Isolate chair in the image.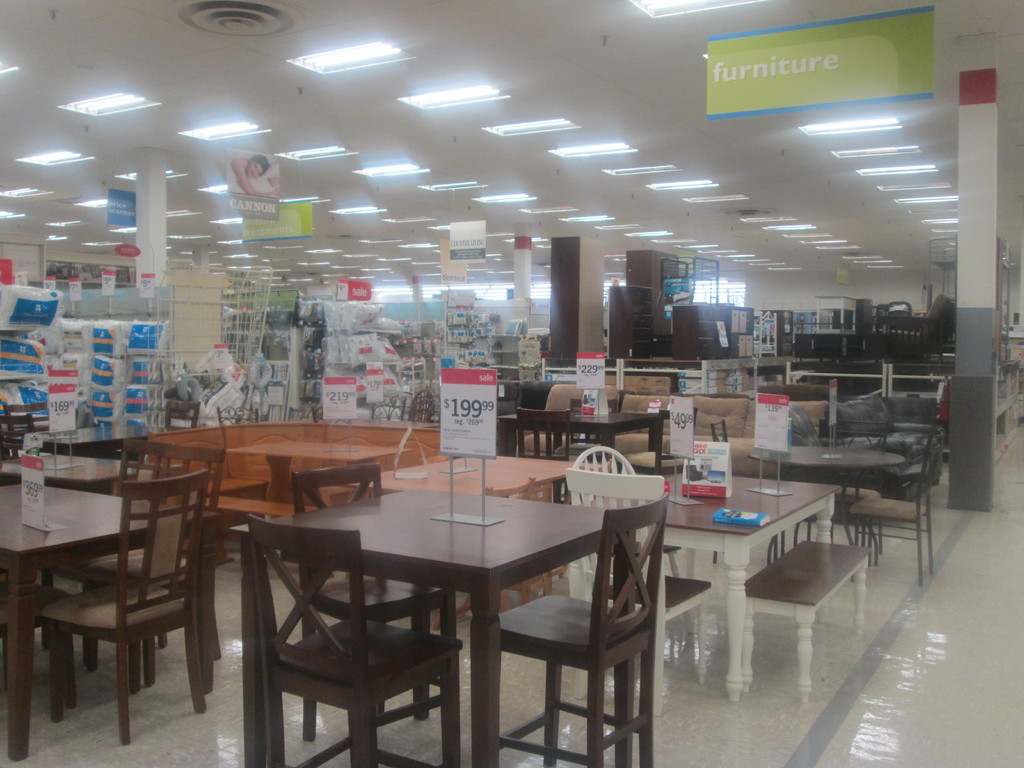
Isolated region: BBox(37, 465, 216, 749).
